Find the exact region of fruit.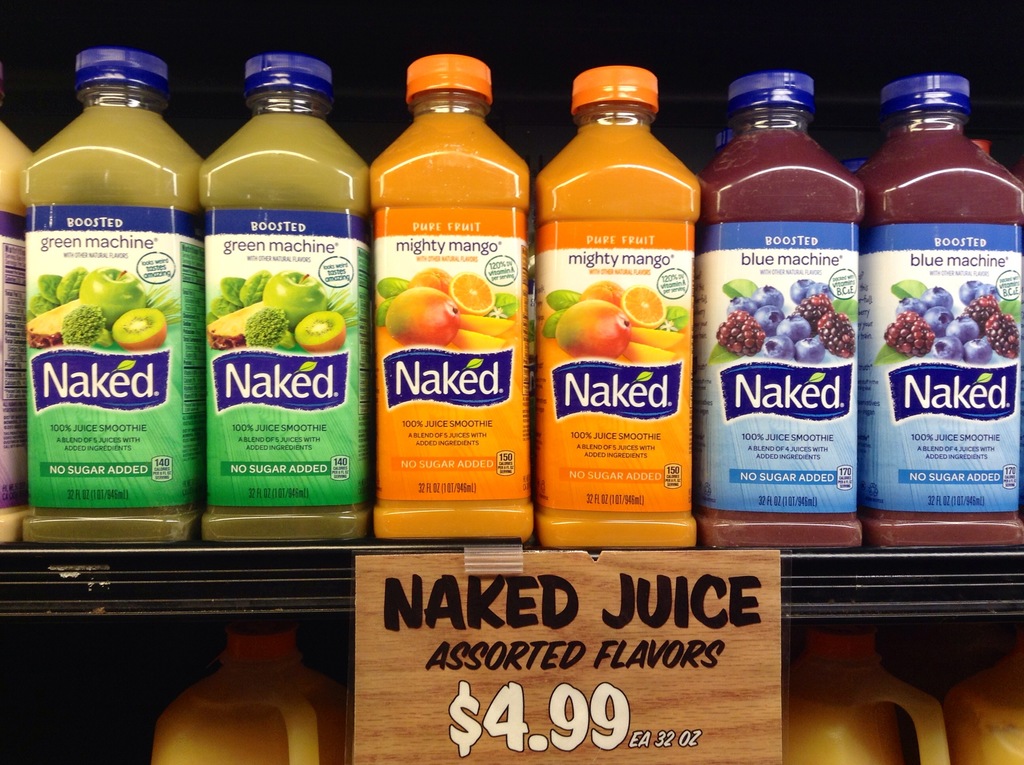
Exact region: rect(118, 314, 163, 345).
